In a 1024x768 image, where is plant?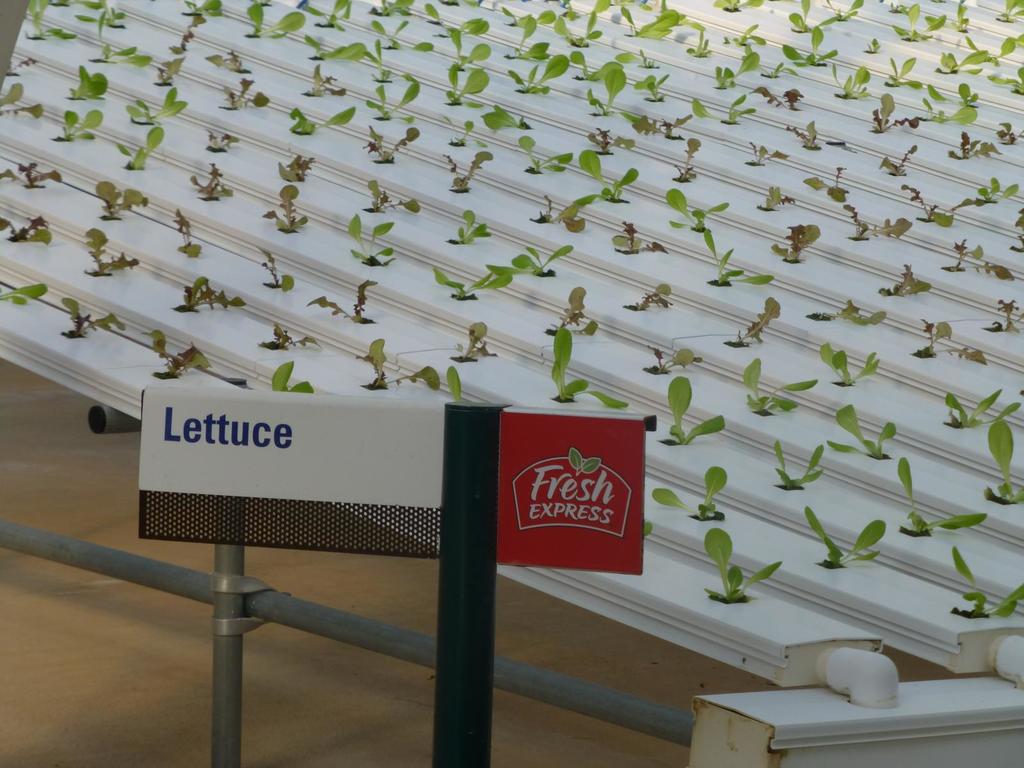
(x1=220, y1=74, x2=269, y2=111).
